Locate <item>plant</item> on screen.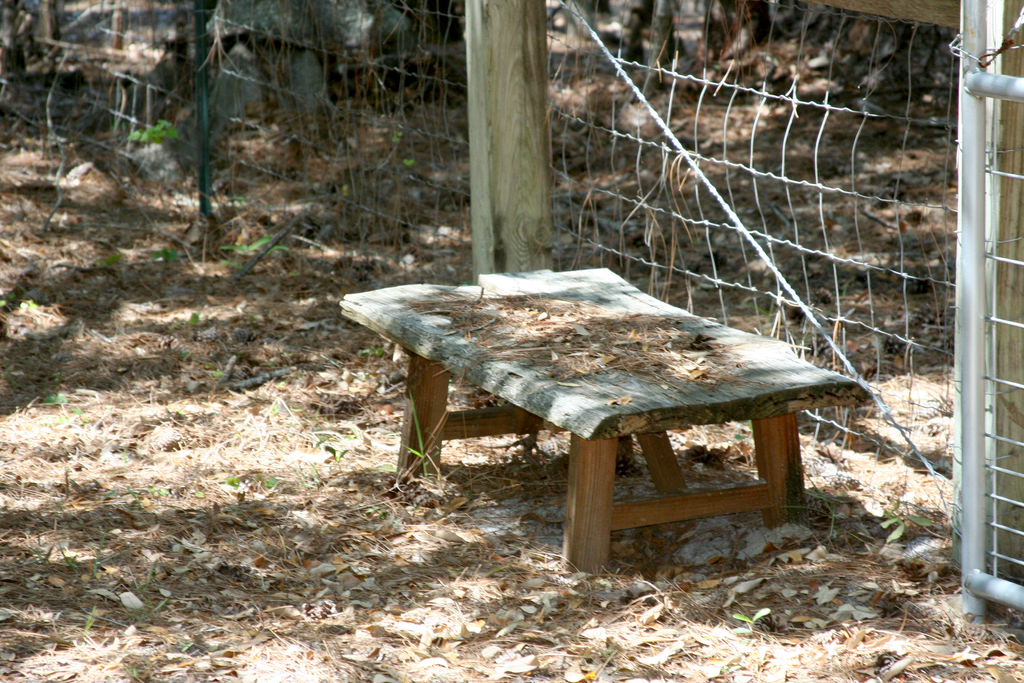
On screen at bbox(122, 110, 190, 152).
